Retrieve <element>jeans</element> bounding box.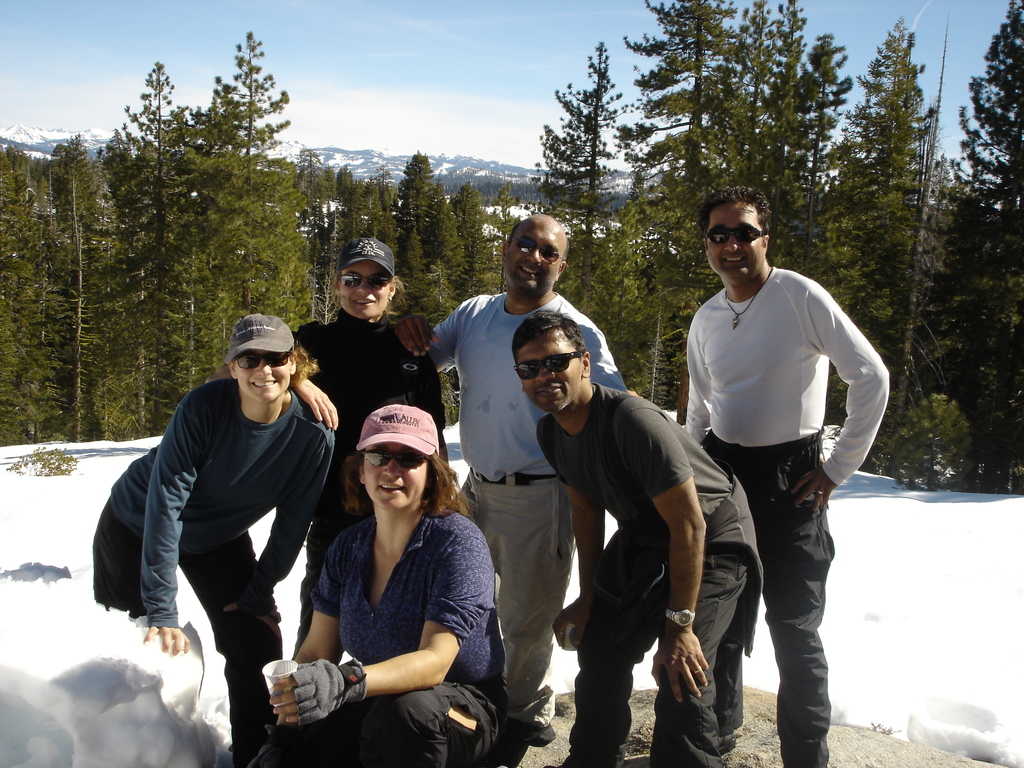
Bounding box: rect(472, 468, 577, 736).
